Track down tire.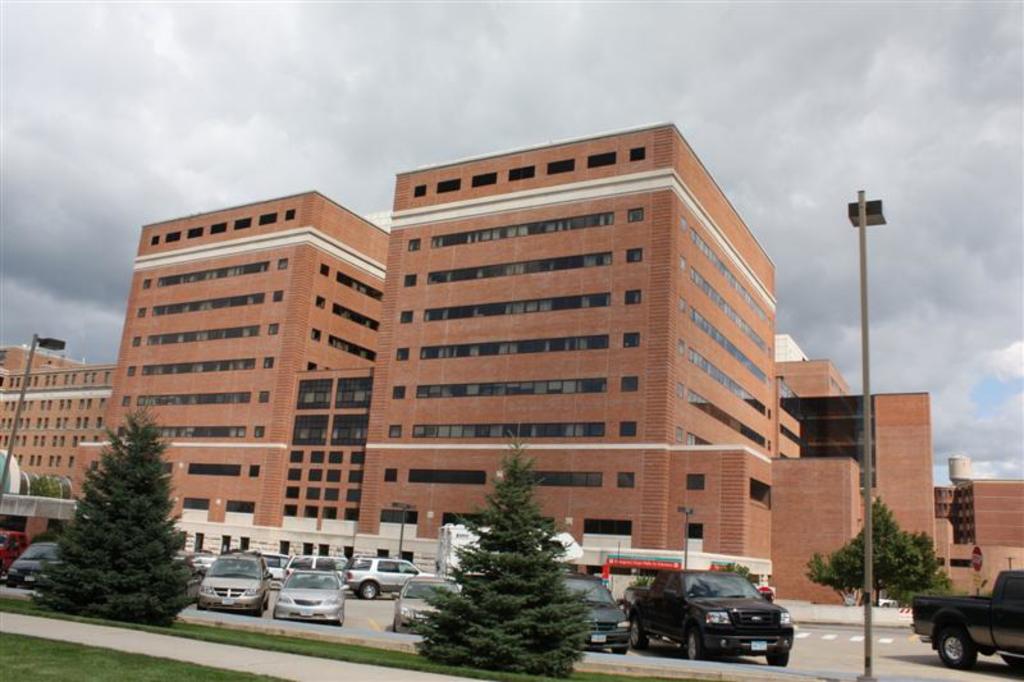
Tracked to [left=6, top=577, right=19, bottom=590].
